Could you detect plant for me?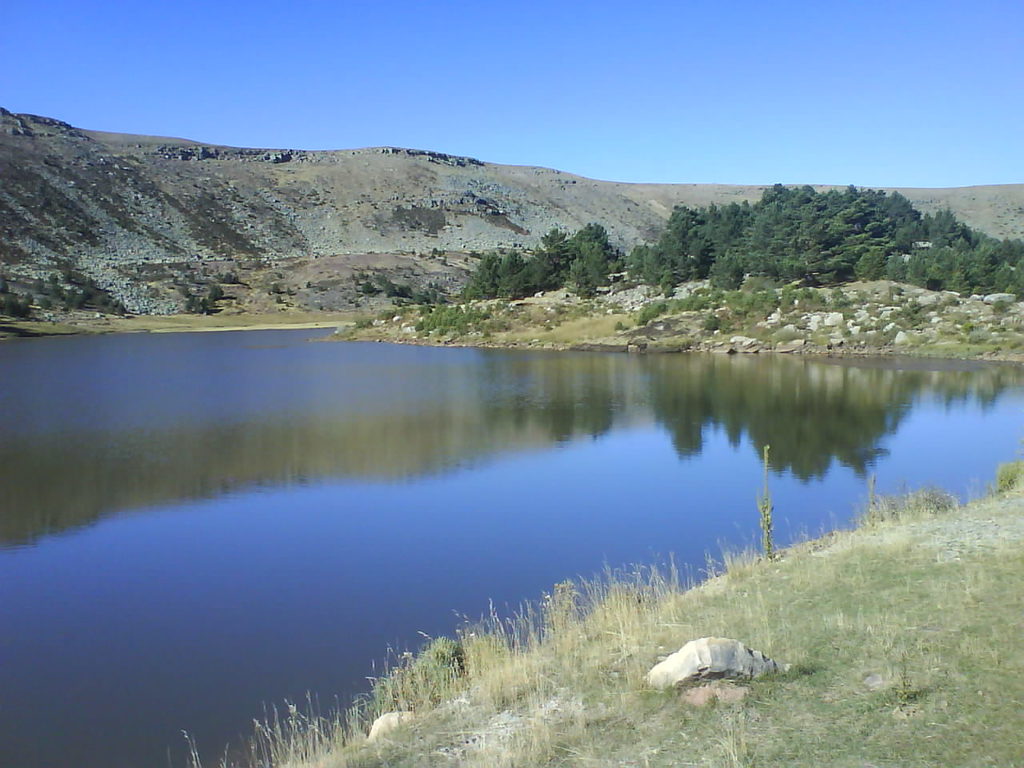
Detection result: [left=117, top=302, right=128, bottom=312].
